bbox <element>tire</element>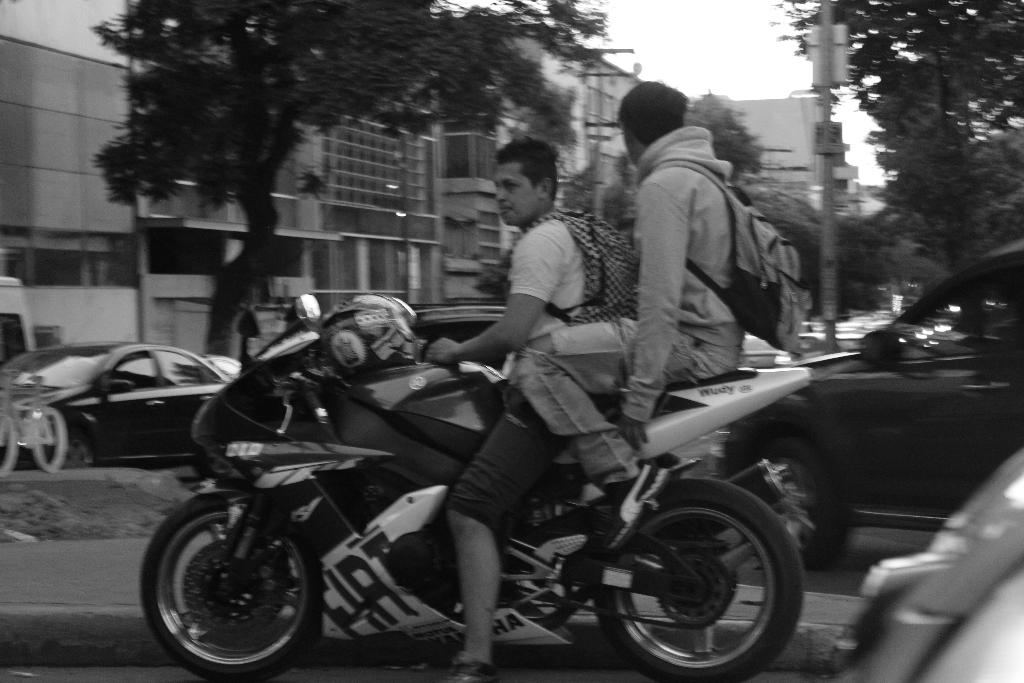
box(590, 479, 808, 682)
